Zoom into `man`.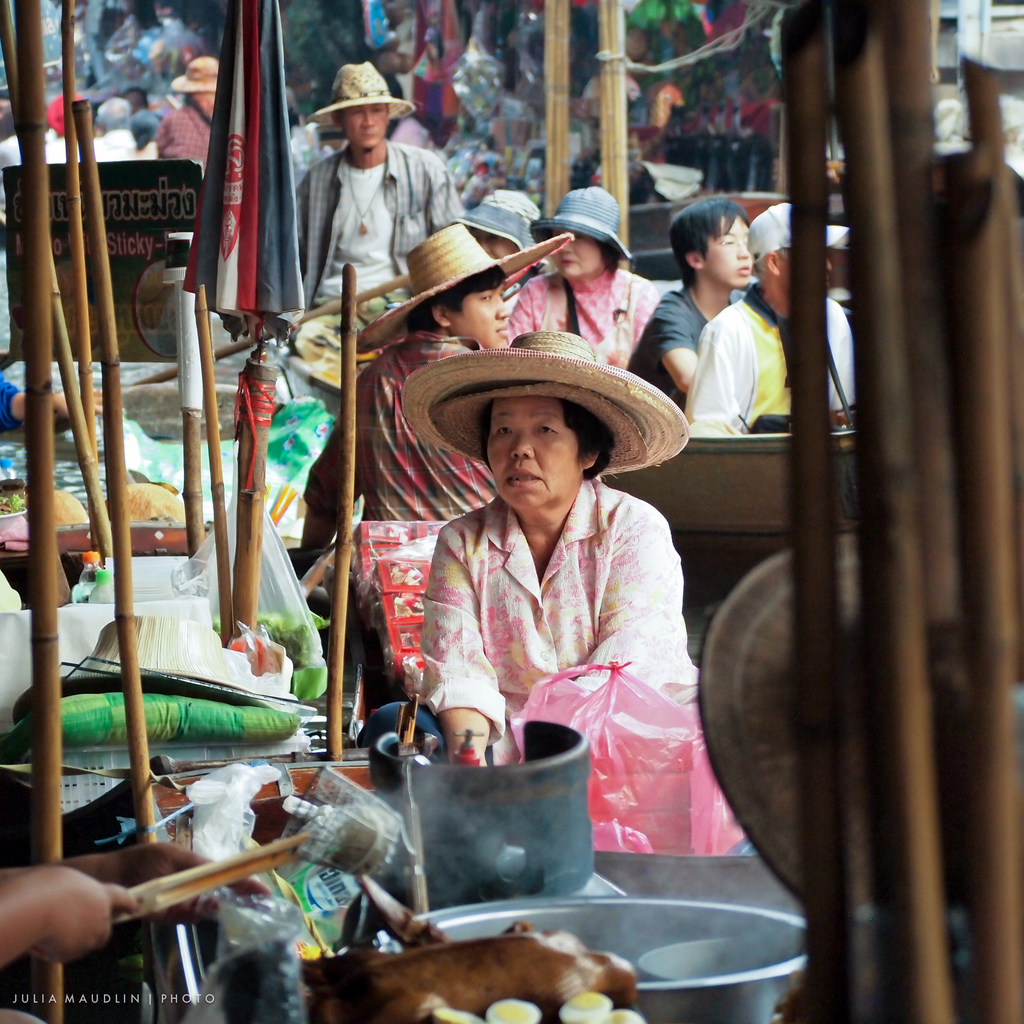
Zoom target: [679, 200, 852, 426].
